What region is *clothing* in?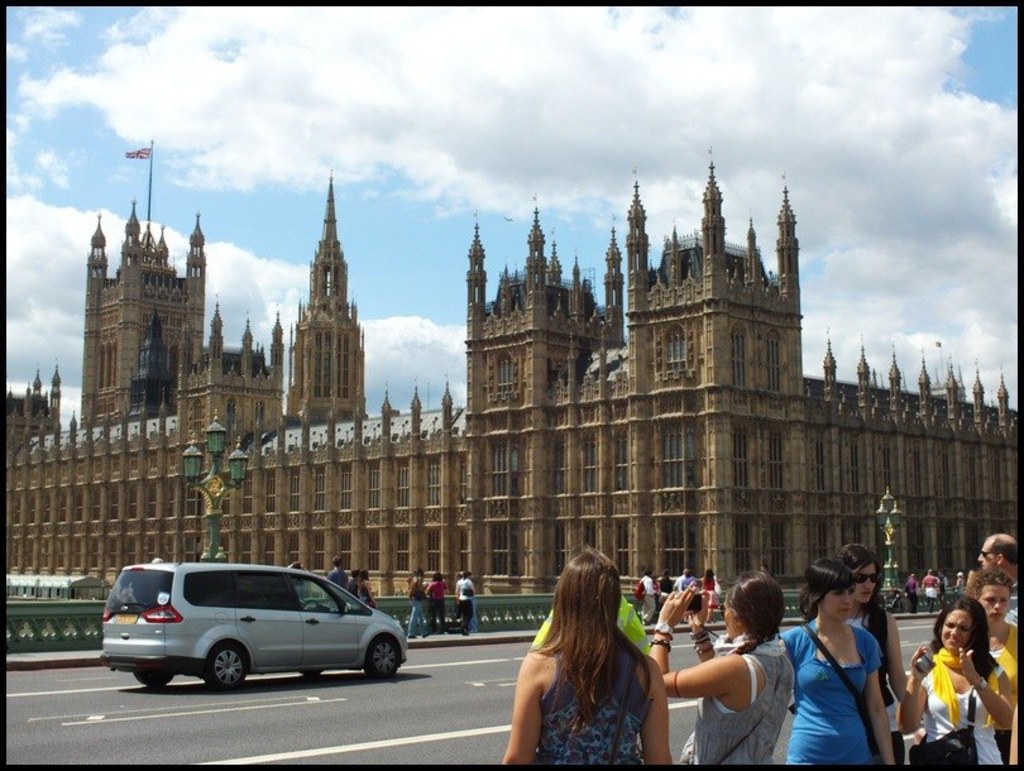
crop(322, 569, 346, 589).
